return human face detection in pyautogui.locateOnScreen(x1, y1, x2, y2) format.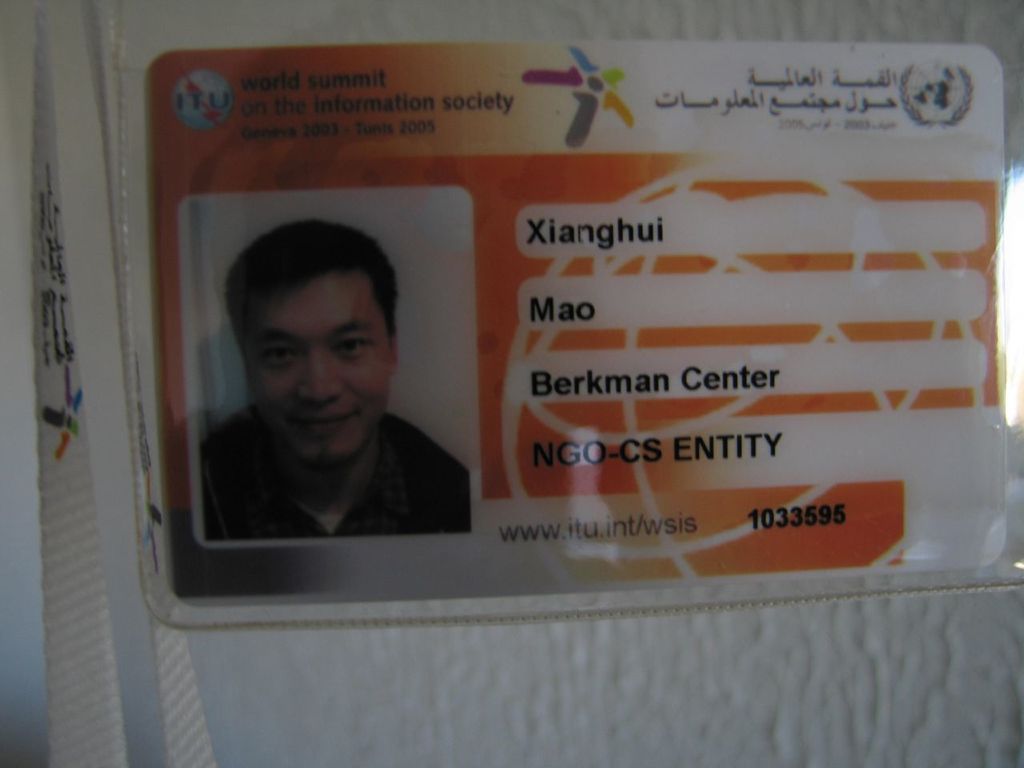
pyautogui.locateOnScreen(246, 277, 391, 466).
